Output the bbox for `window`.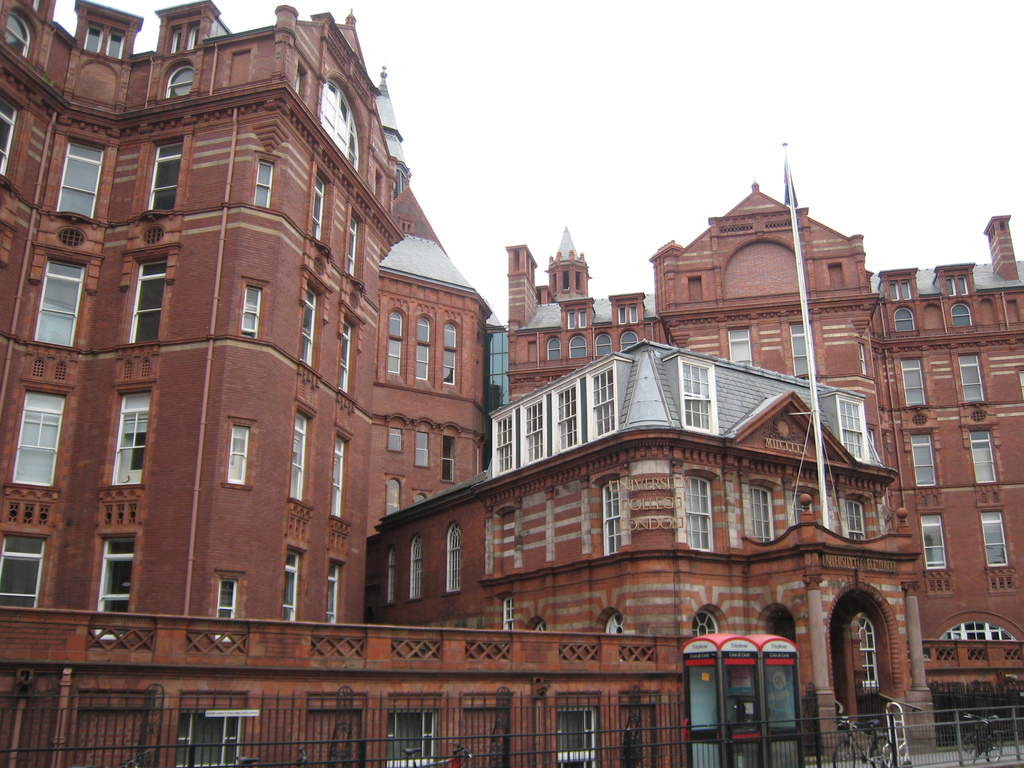
<box>385,714,440,767</box>.
